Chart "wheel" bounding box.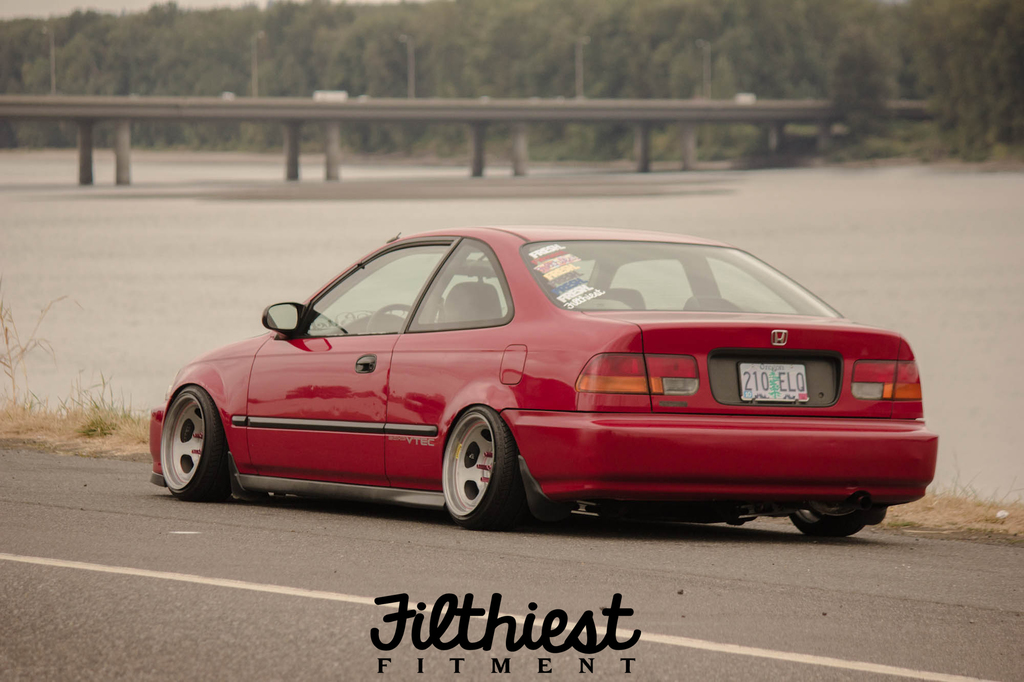
Charted: [368, 301, 412, 330].
